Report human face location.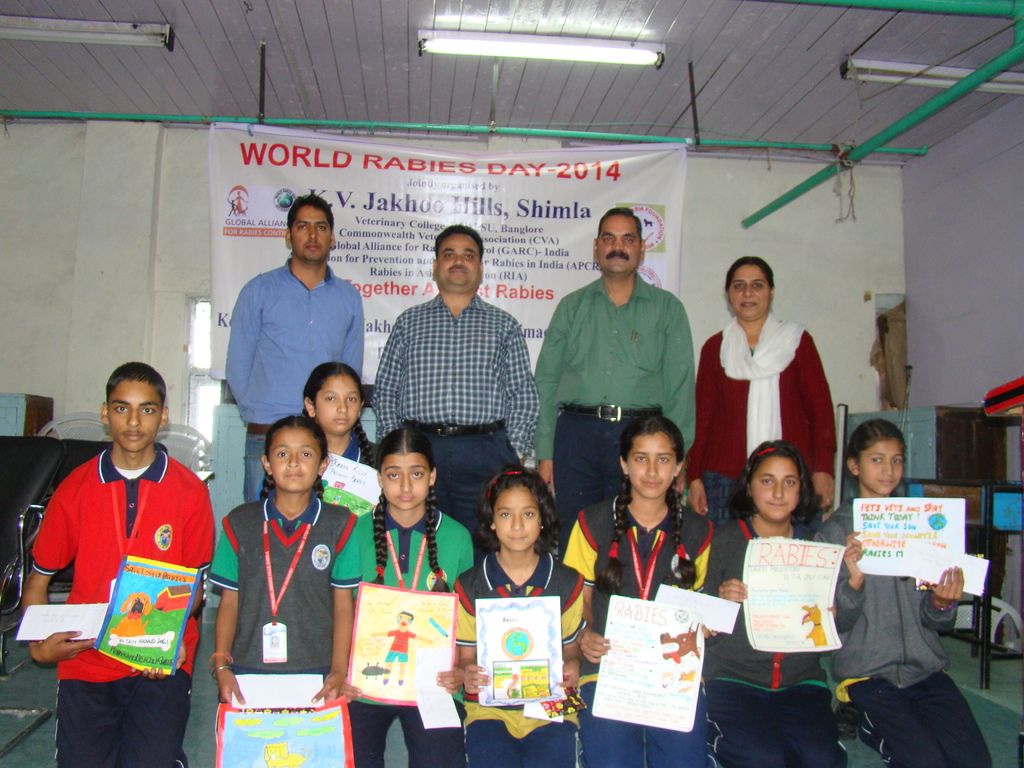
Report: 108:378:160:447.
